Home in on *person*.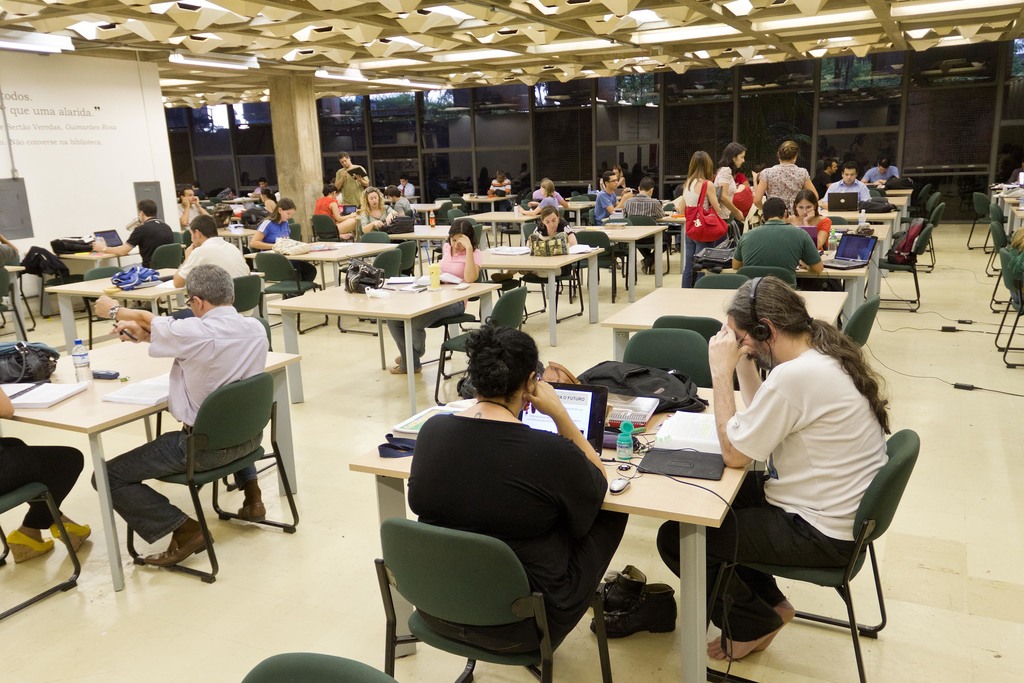
Homed in at (left=390, top=216, right=477, bottom=383).
